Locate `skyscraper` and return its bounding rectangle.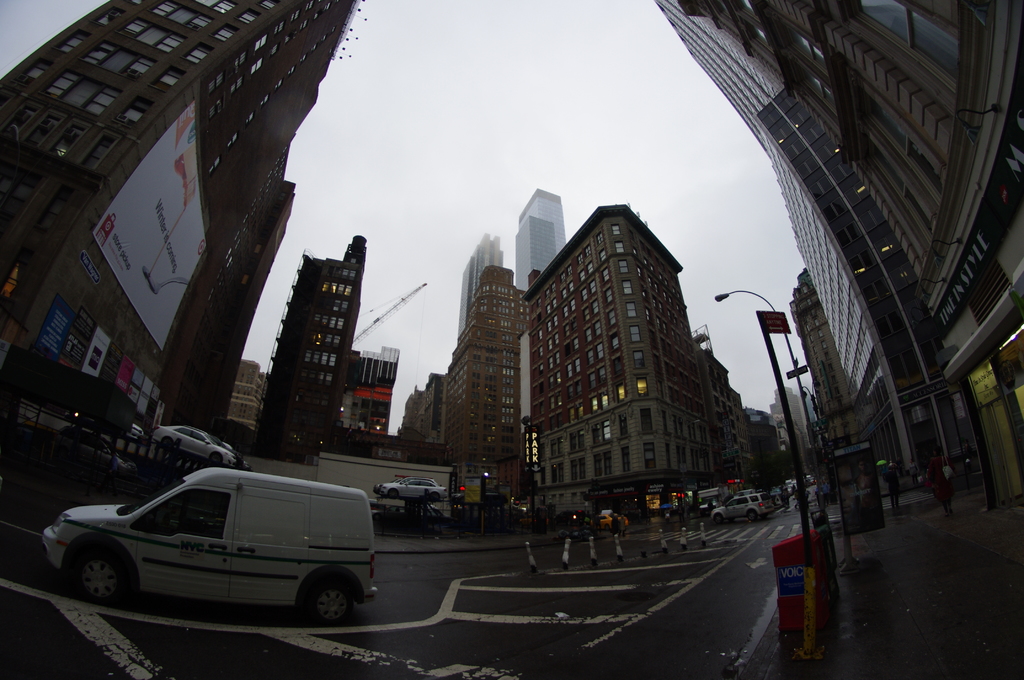
rect(438, 262, 538, 476).
